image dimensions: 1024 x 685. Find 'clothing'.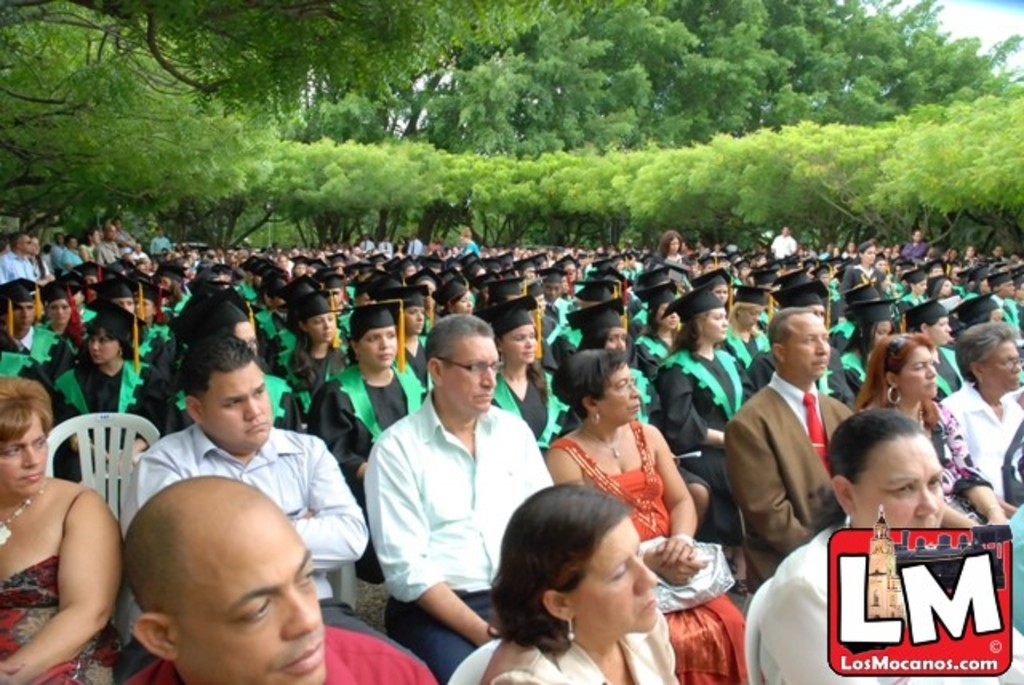
left=749, top=519, right=1022, bottom=683.
